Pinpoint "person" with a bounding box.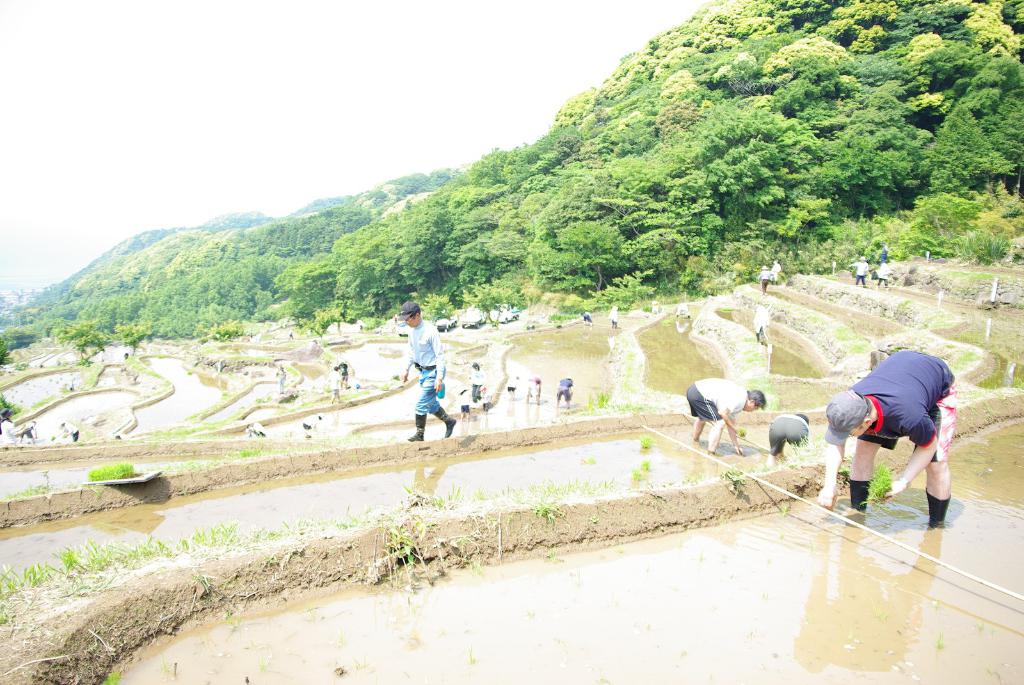
(left=290, top=328, right=294, bottom=337).
